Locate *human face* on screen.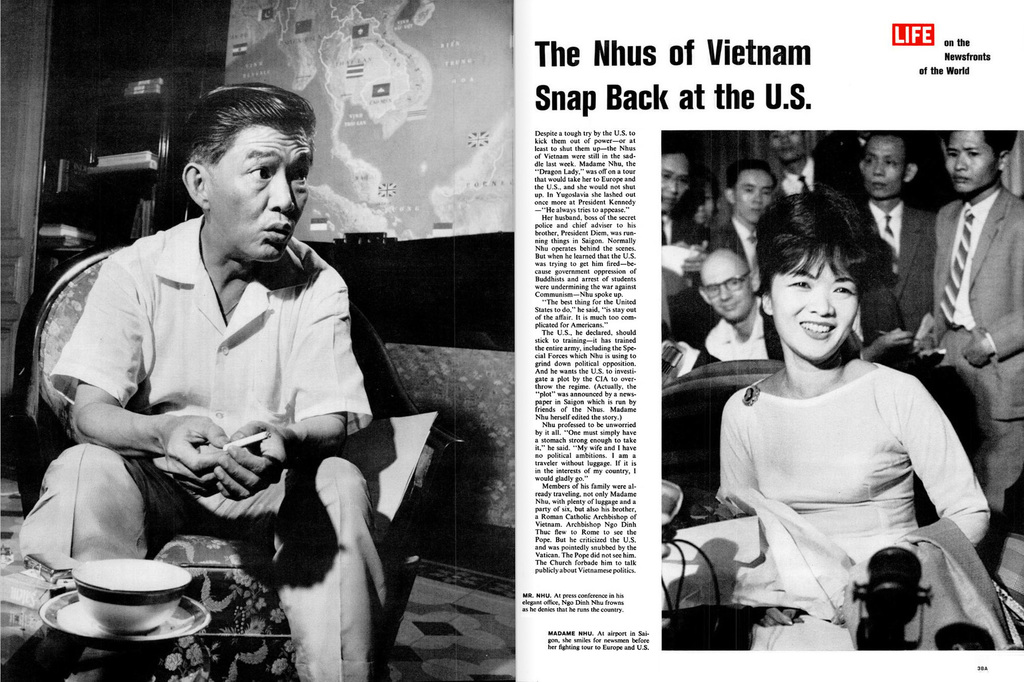
On screen at [x1=703, y1=259, x2=751, y2=323].
